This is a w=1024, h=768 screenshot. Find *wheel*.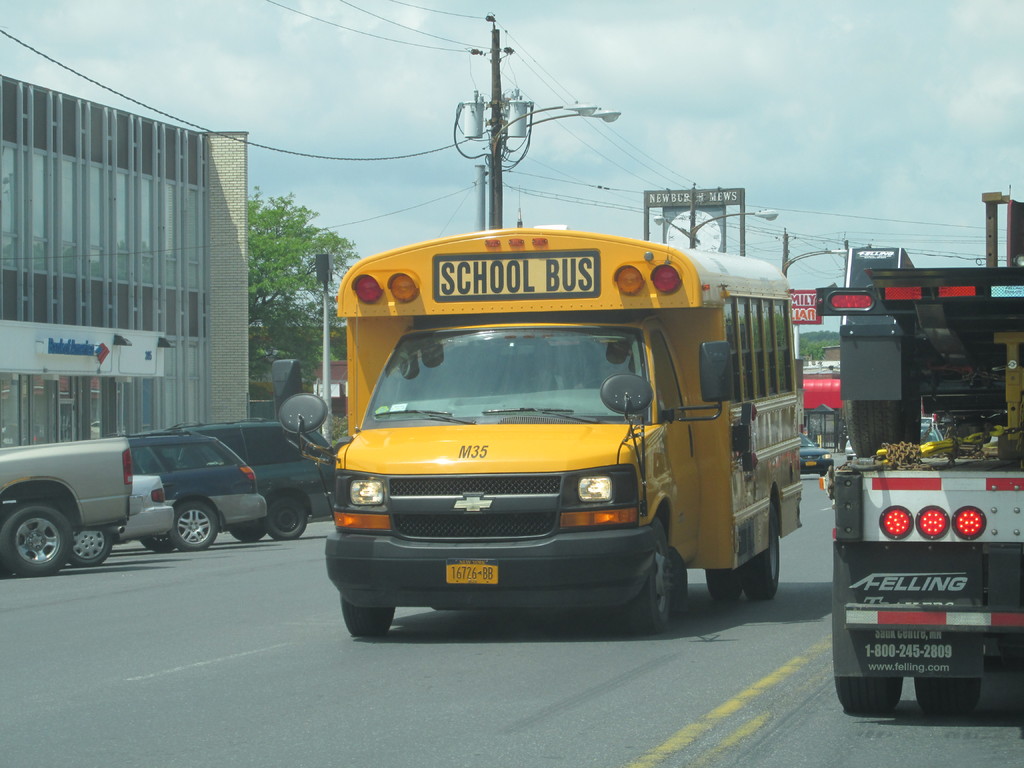
Bounding box: bbox=[164, 498, 221, 550].
